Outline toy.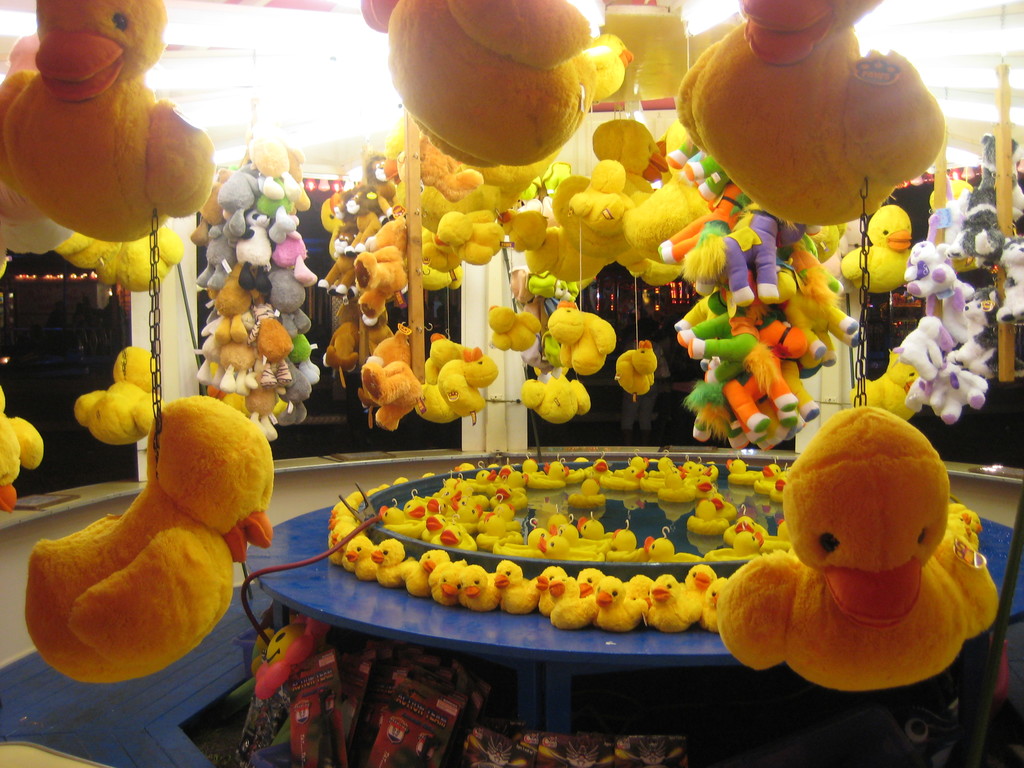
Outline: <bbox>932, 353, 986, 427</bbox>.
